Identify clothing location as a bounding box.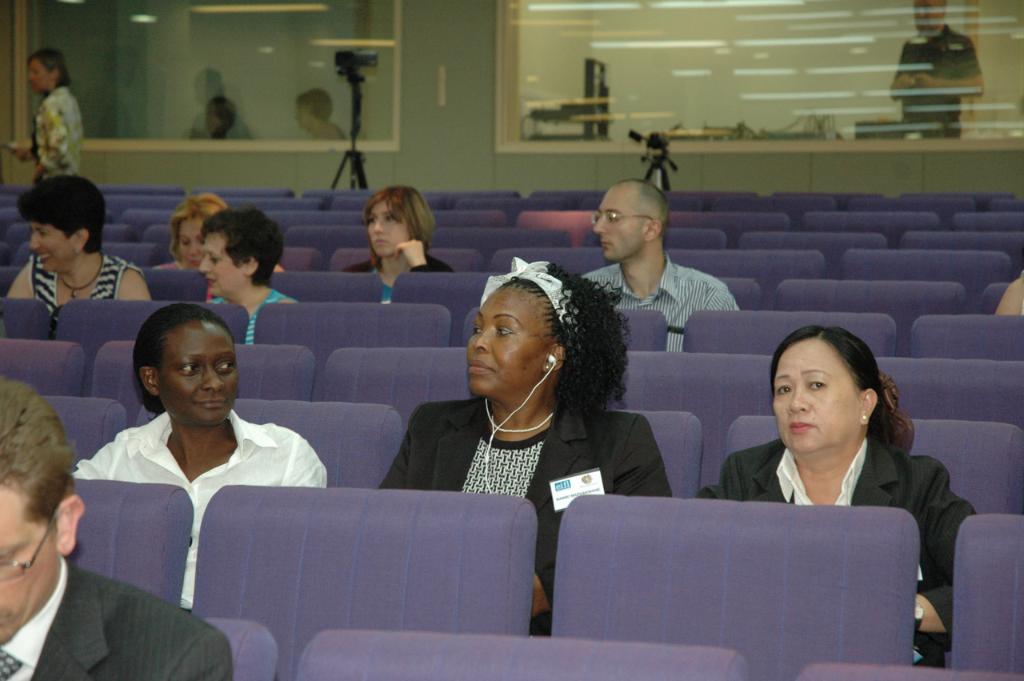
373 394 674 639.
